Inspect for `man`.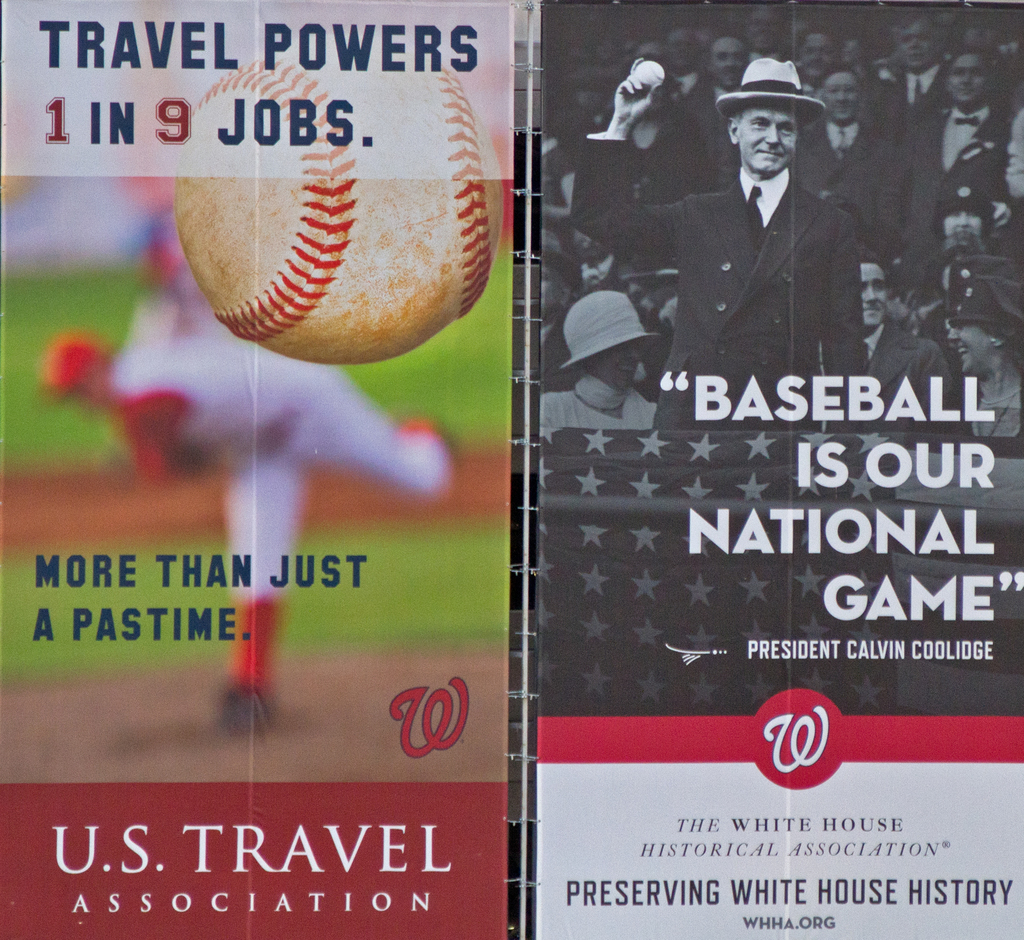
Inspection: bbox=[908, 28, 1022, 286].
